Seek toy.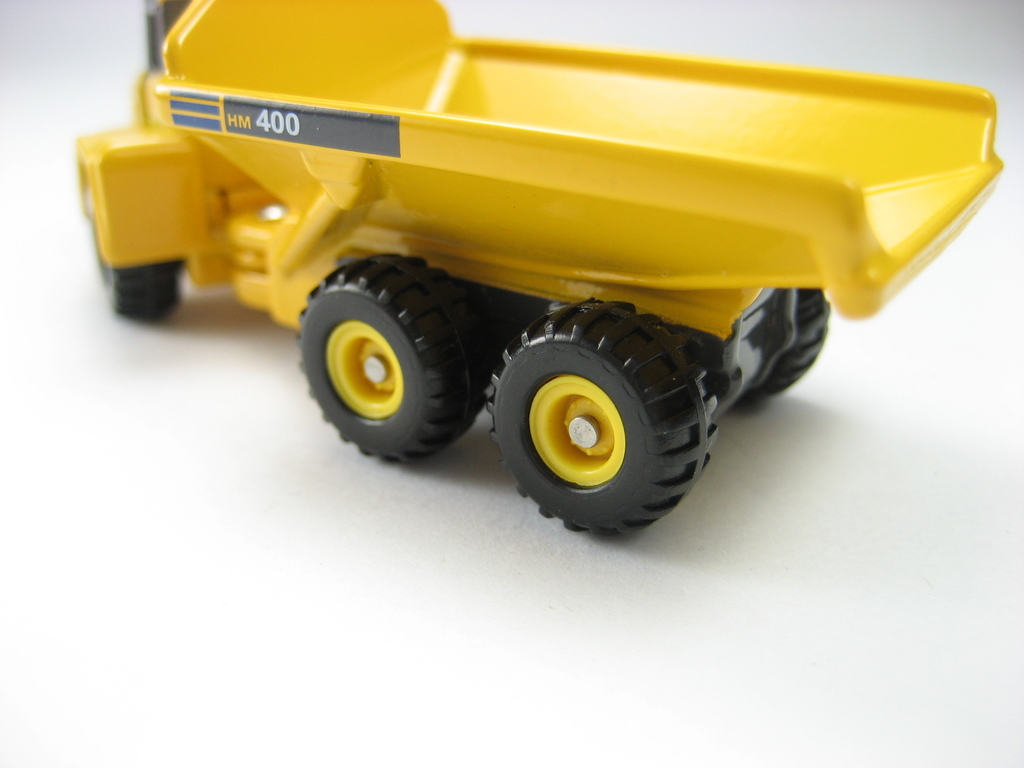
bbox=[90, 3, 1011, 531].
